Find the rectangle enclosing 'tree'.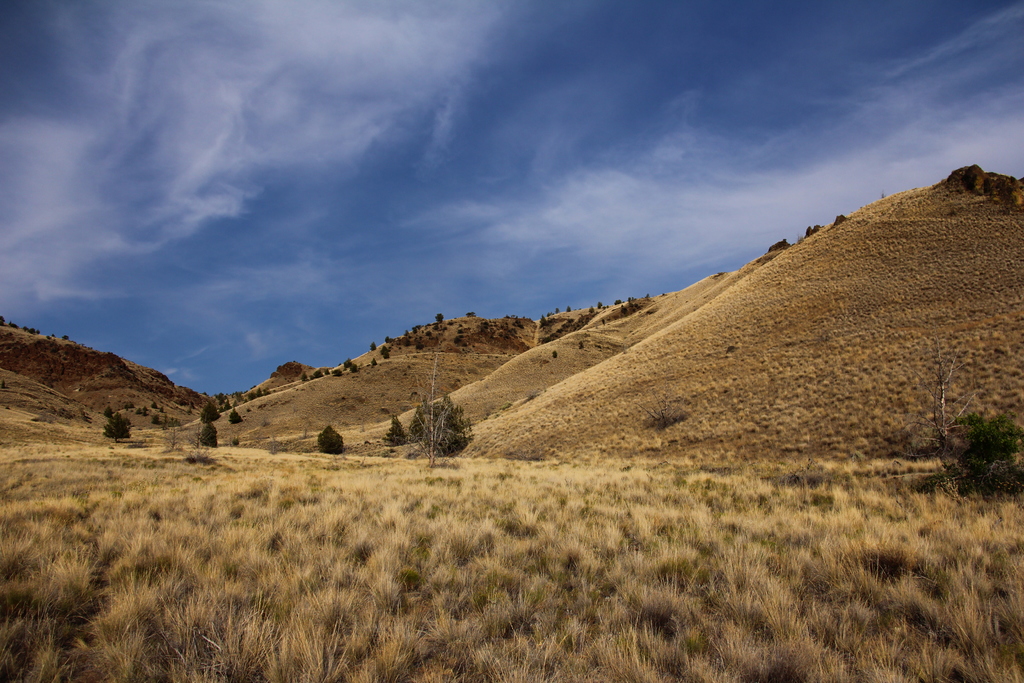
bbox(381, 345, 390, 359).
